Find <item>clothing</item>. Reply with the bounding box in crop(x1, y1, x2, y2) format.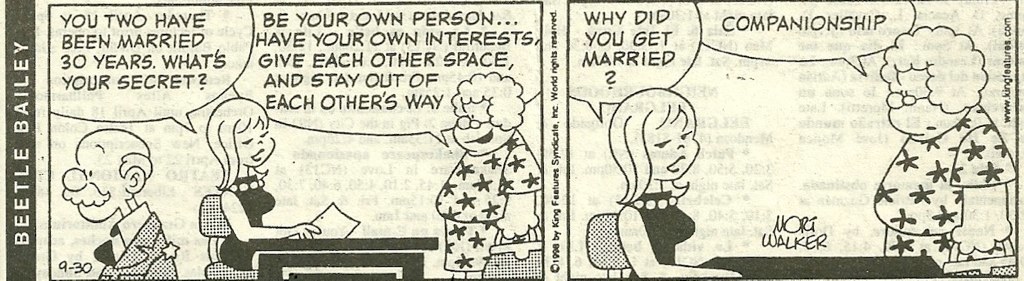
crop(426, 106, 549, 263).
